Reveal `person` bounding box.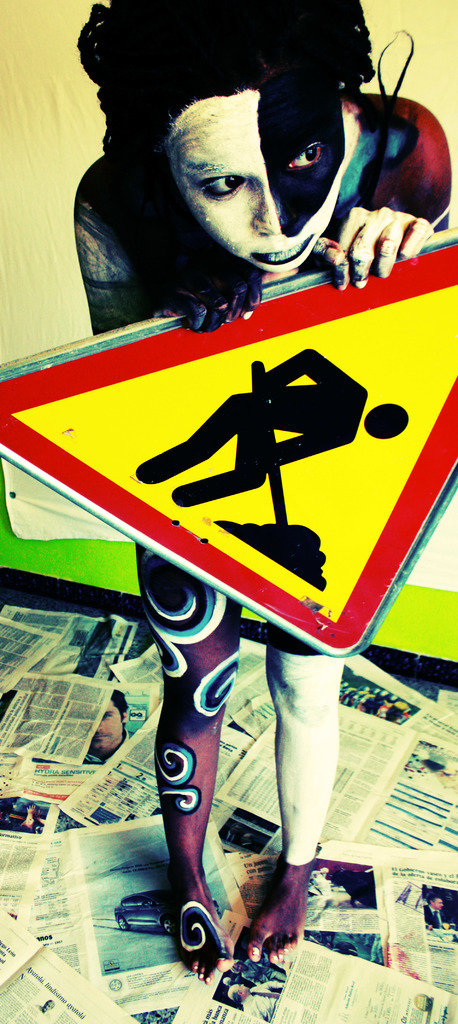
Revealed: bbox=(13, 797, 37, 830).
